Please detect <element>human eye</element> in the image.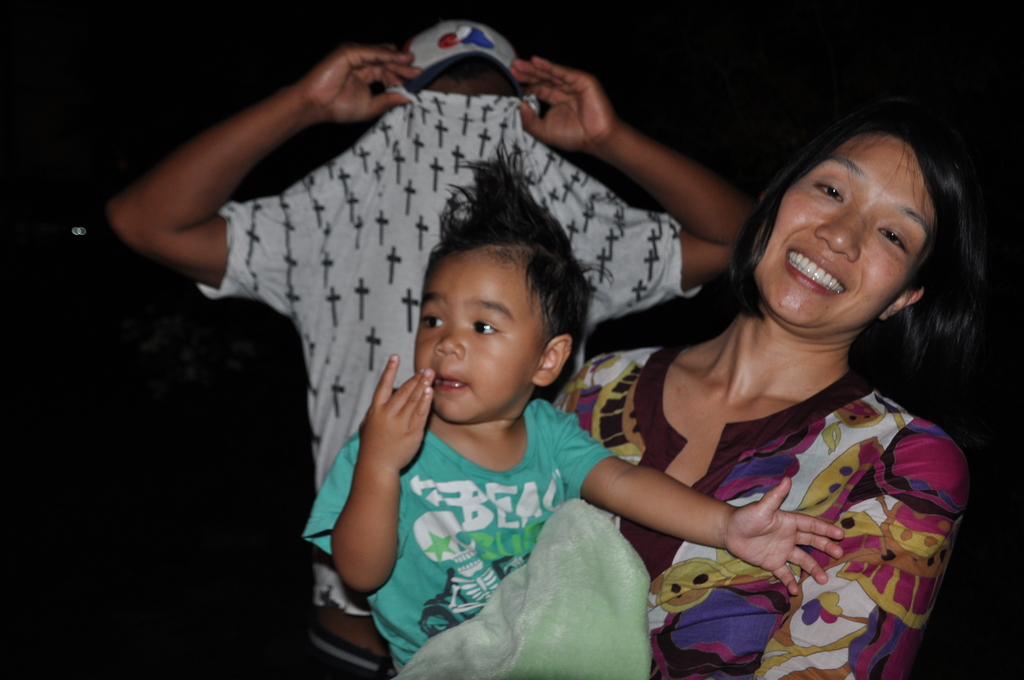
878 224 911 258.
